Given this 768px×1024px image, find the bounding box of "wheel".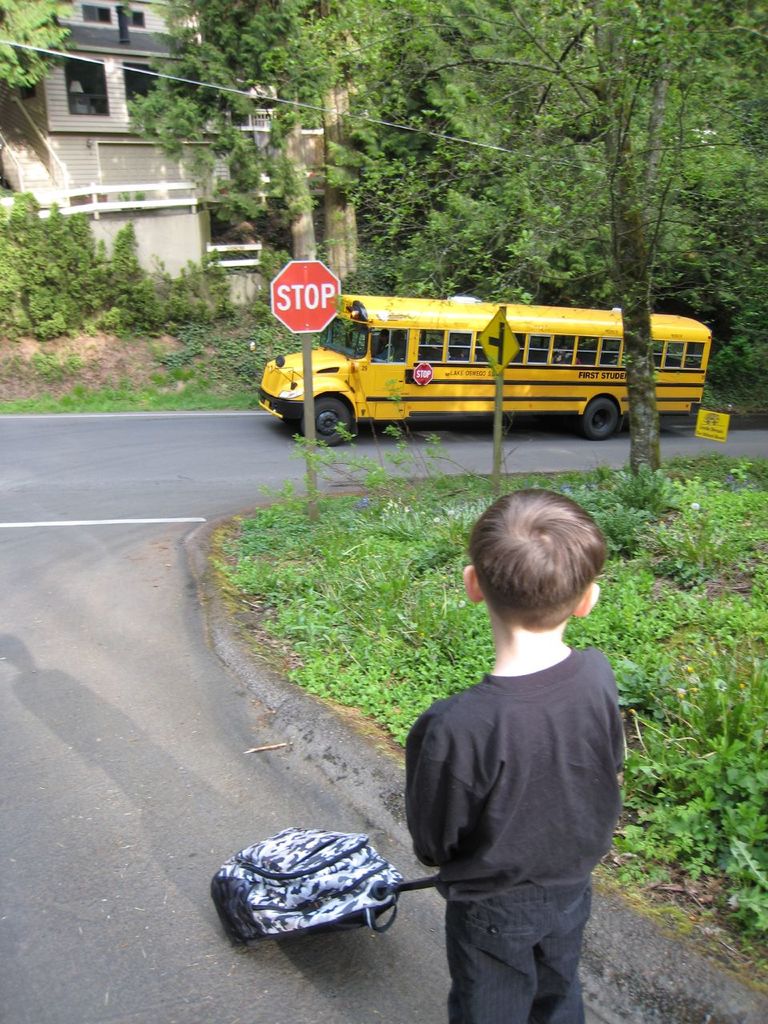
bbox(302, 396, 358, 450).
